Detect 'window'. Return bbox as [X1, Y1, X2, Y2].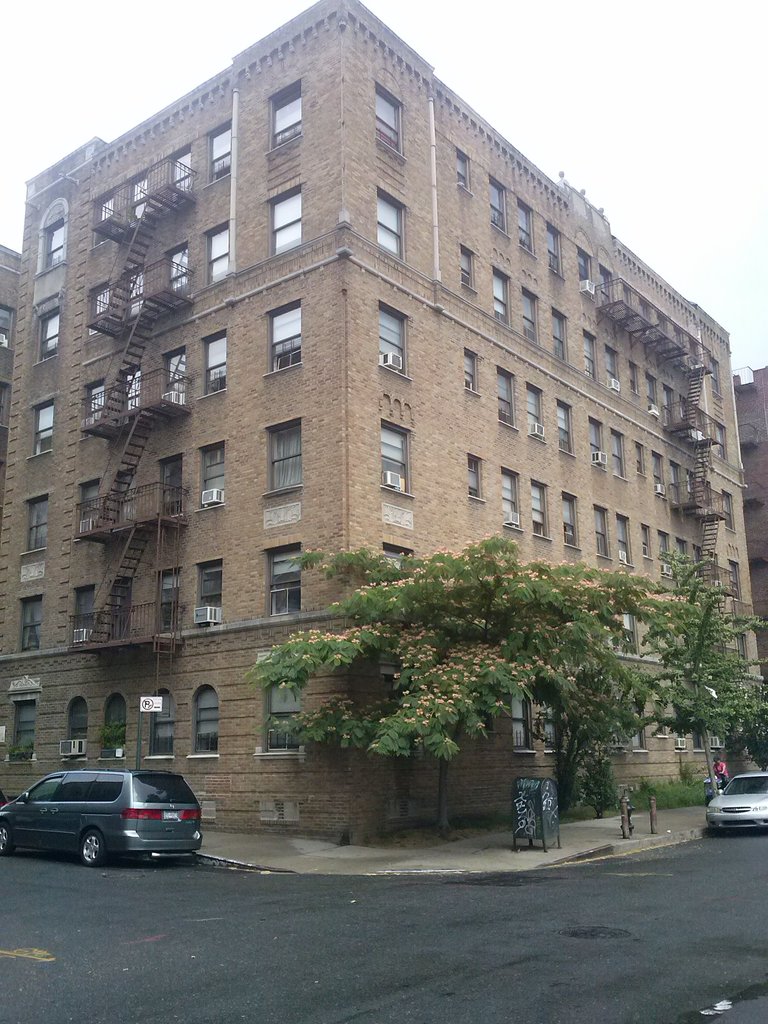
[468, 453, 481, 495].
